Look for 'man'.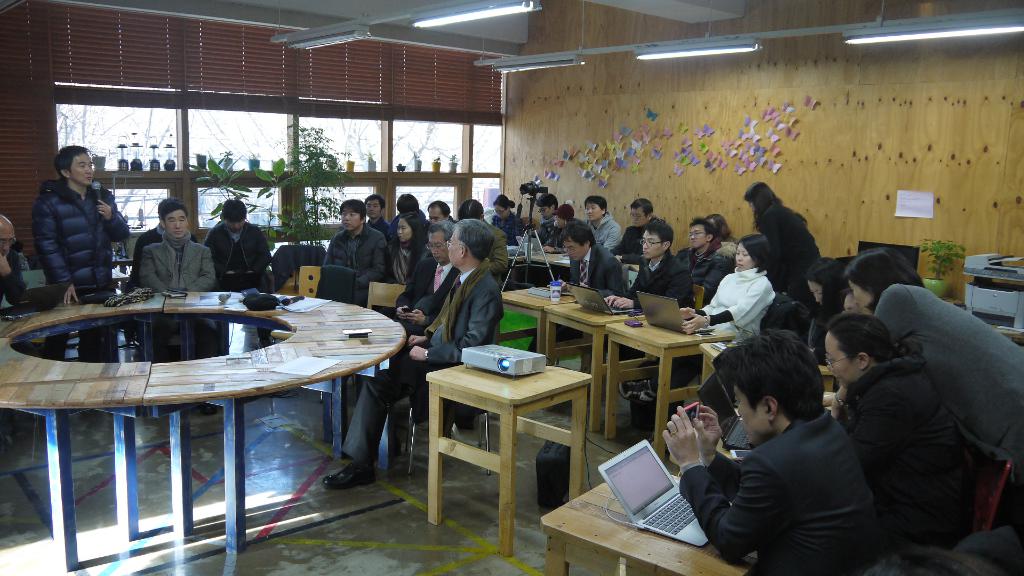
Found: [676,217,737,301].
